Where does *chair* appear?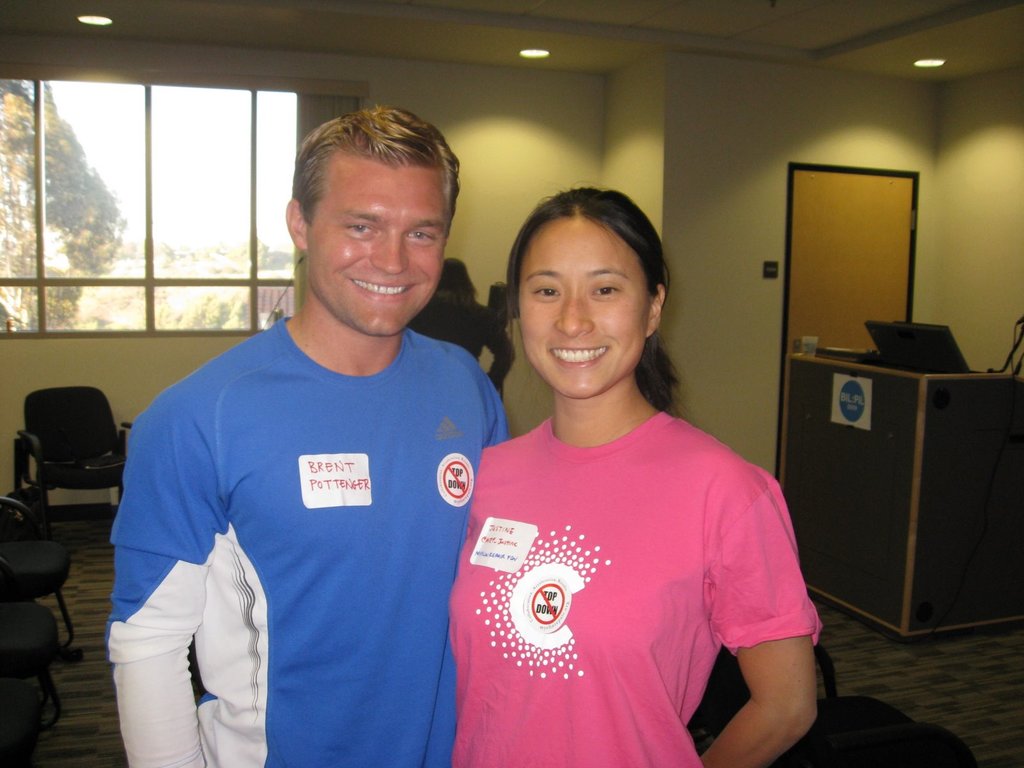
Appears at Rect(0, 595, 63, 729).
